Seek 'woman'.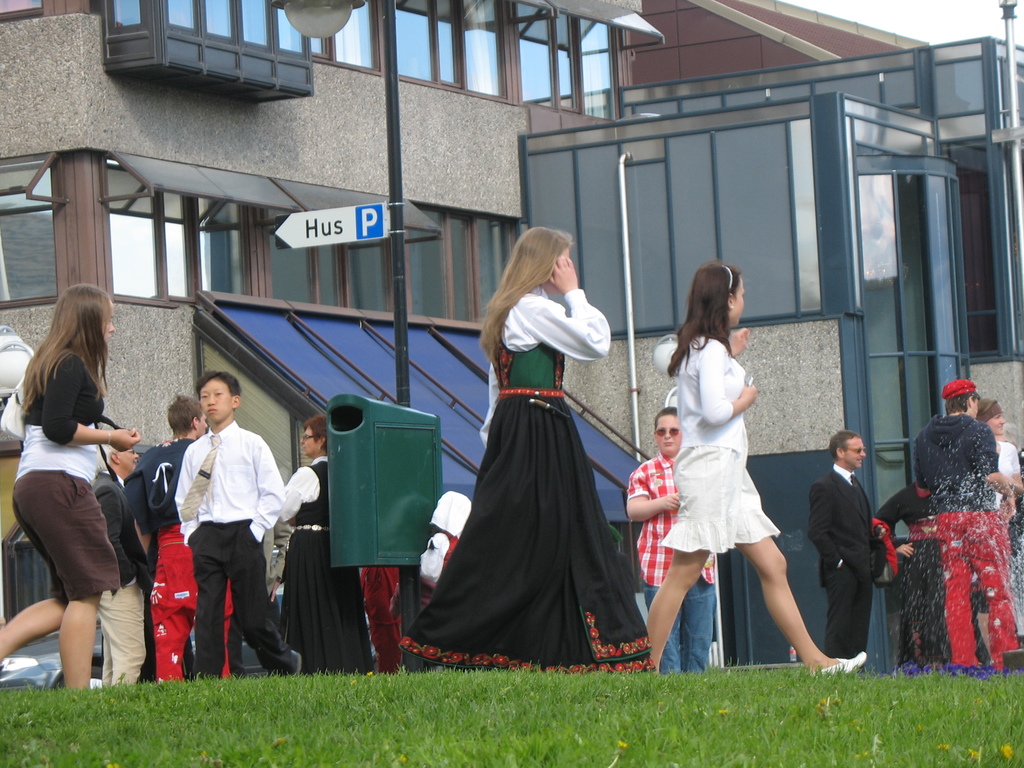
{"x1": 271, "y1": 412, "x2": 380, "y2": 683}.
